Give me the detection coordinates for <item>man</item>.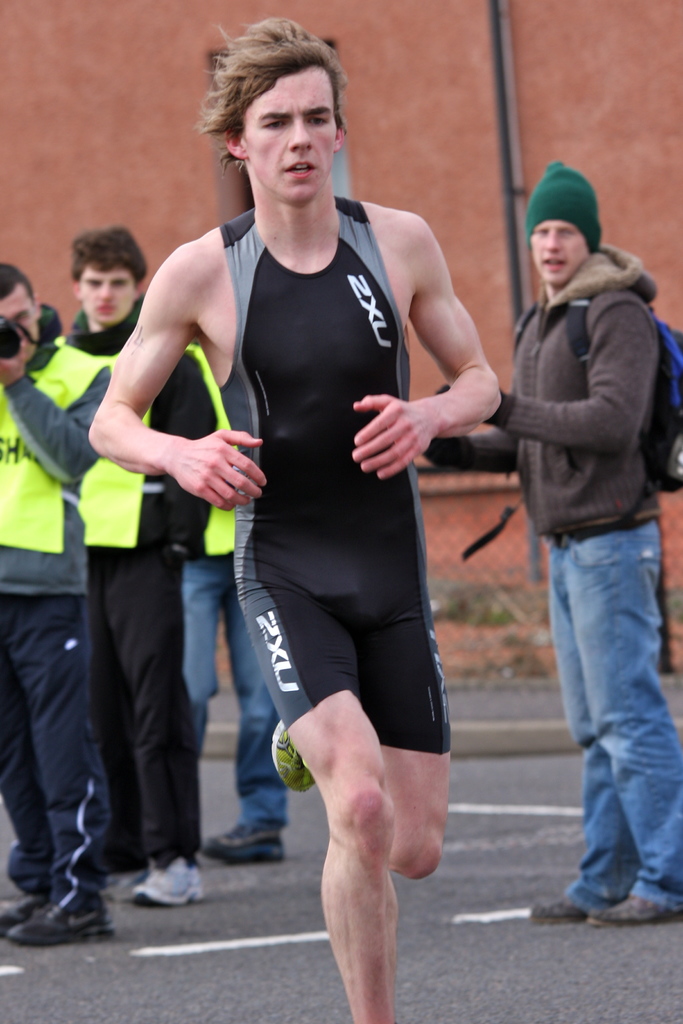
56:218:245:916.
